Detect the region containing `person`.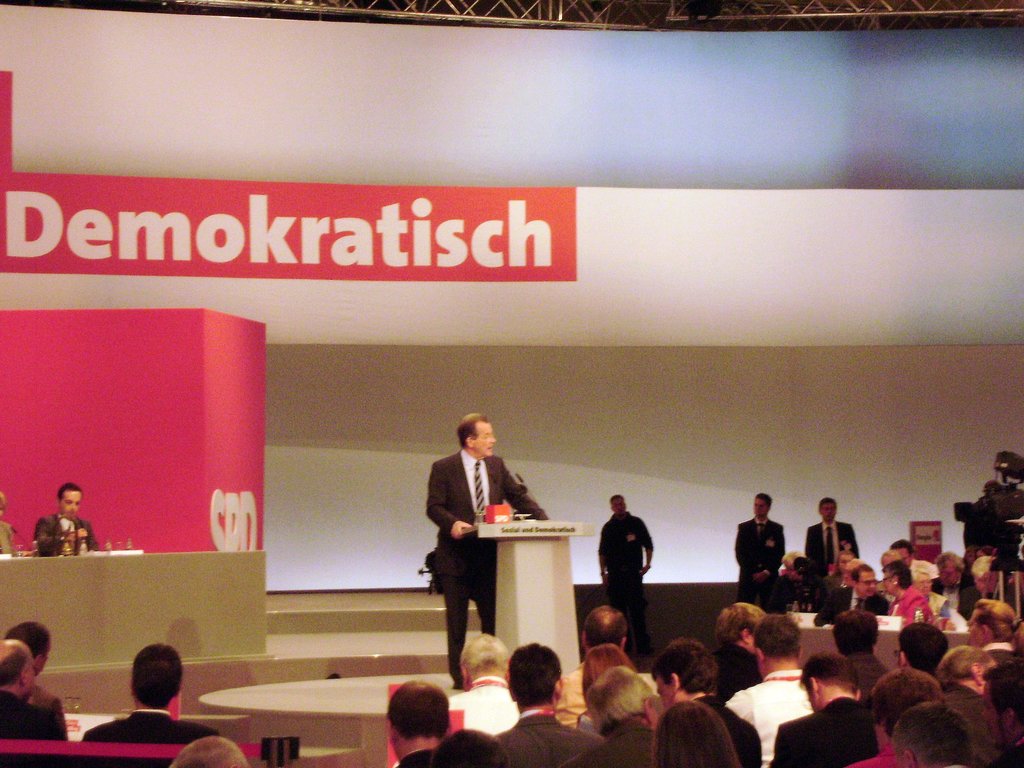
select_region(895, 700, 975, 767).
